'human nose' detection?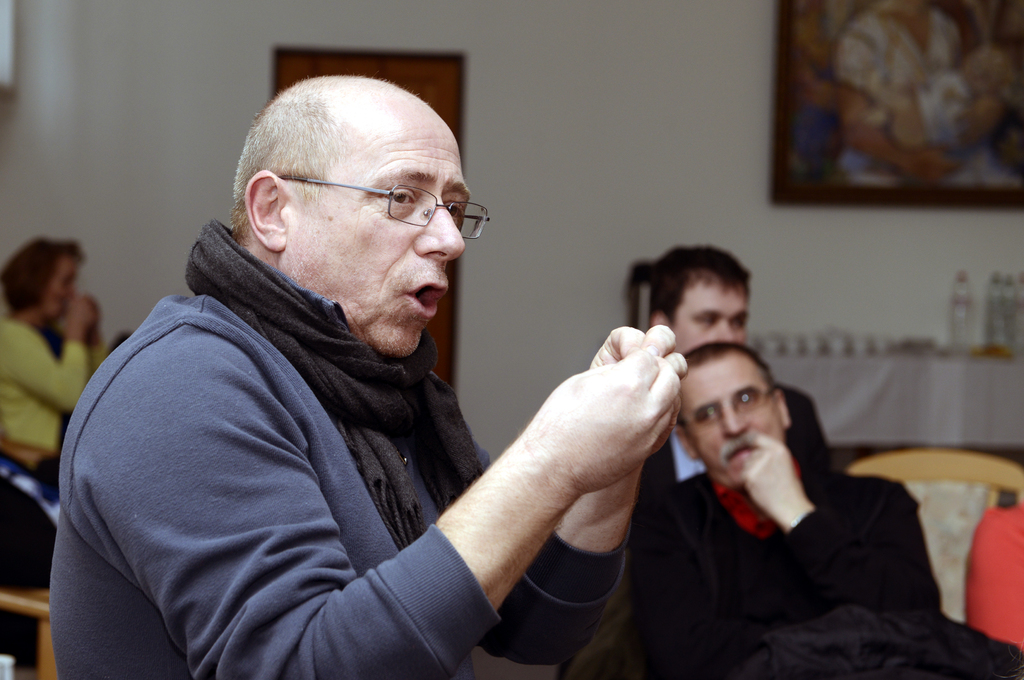
BBox(721, 402, 751, 439)
